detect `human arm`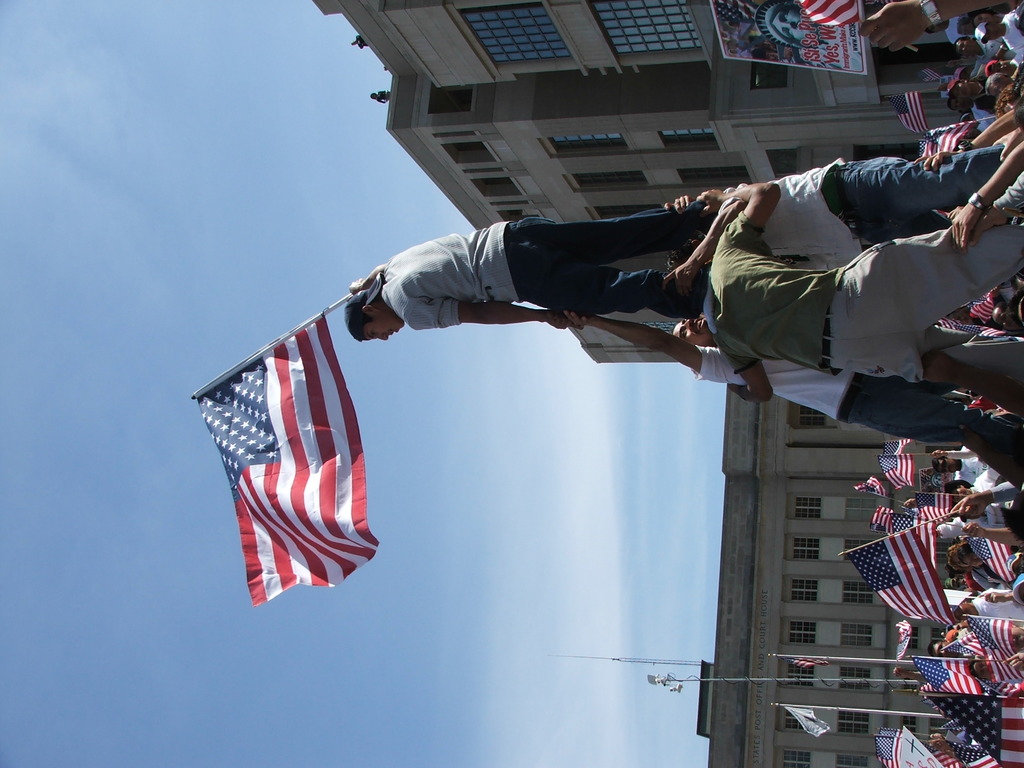
568, 308, 705, 380
